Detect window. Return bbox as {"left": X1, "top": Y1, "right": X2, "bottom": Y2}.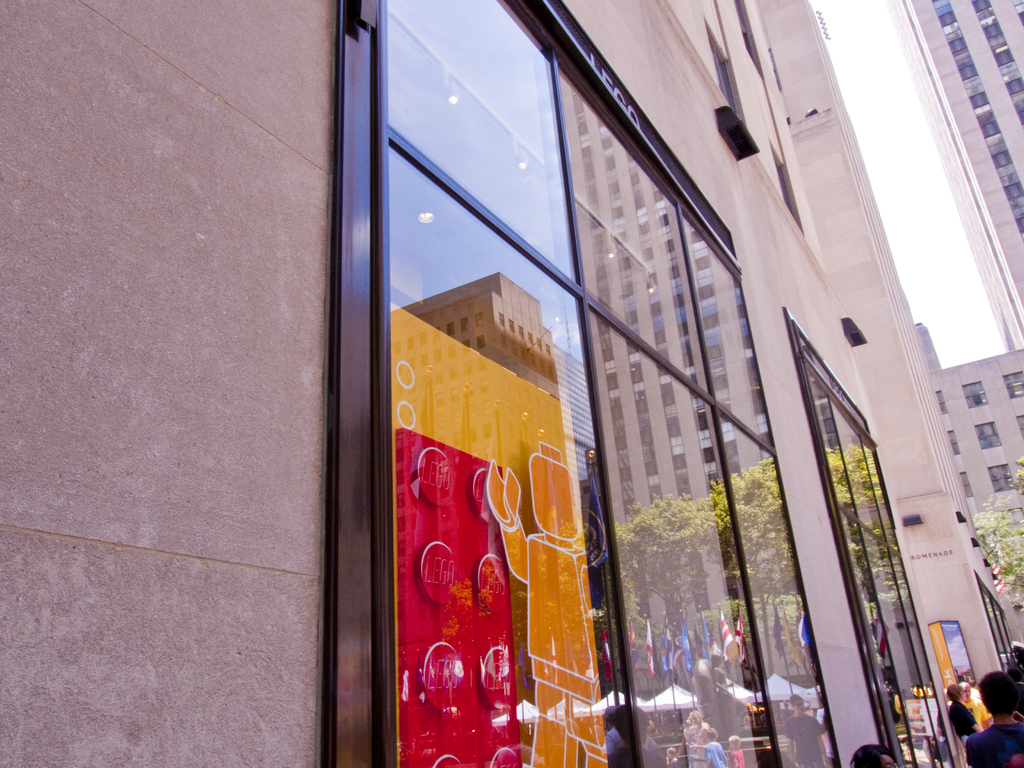
{"left": 731, "top": 0, "right": 763, "bottom": 68}.
